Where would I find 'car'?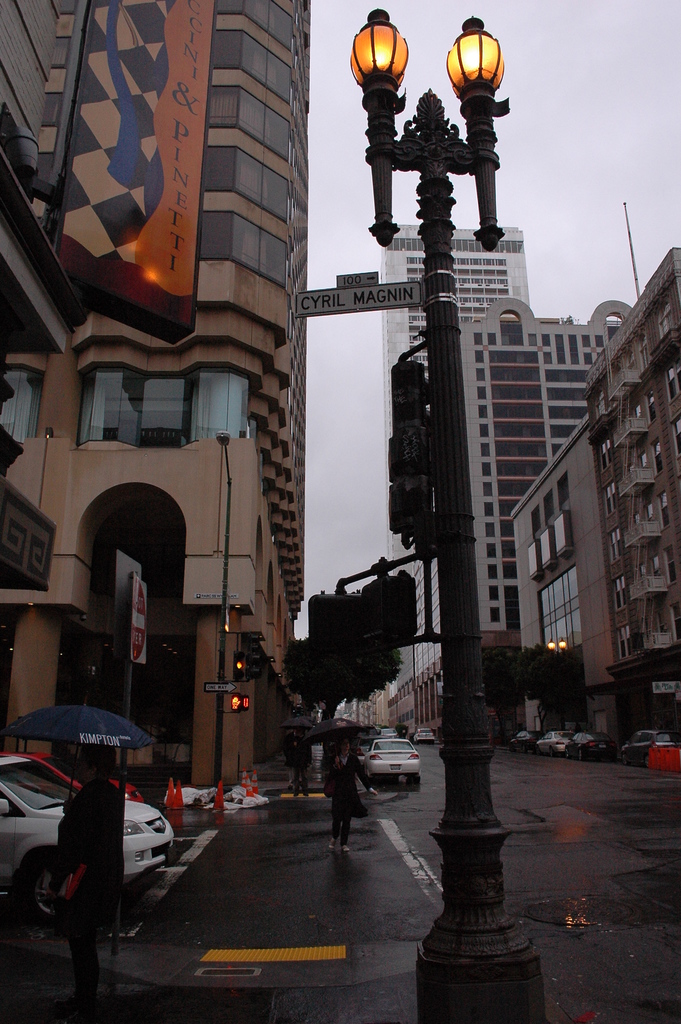
At [x1=355, y1=729, x2=414, y2=801].
